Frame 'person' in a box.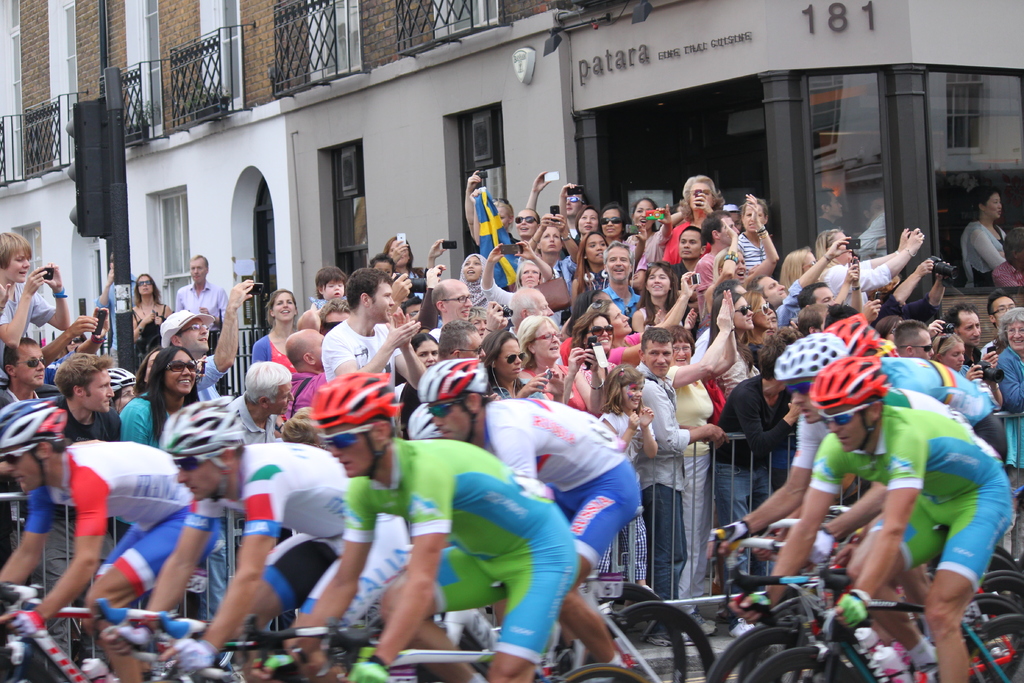
box(675, 230, 703, 277).
